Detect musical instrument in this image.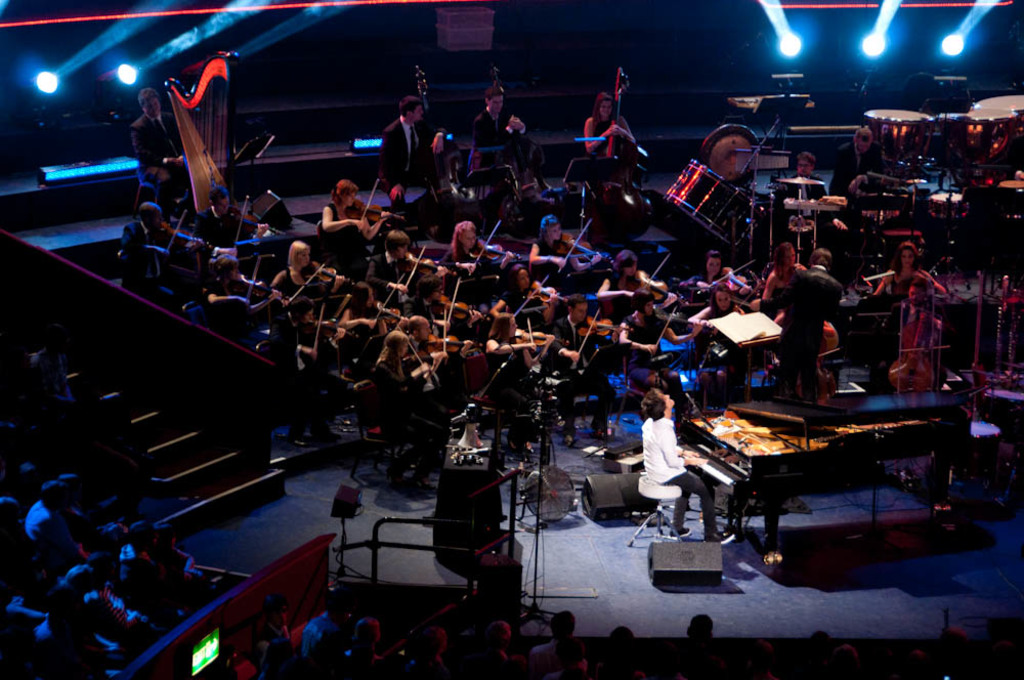
Detection: <box>410,59,474,239</box>.
